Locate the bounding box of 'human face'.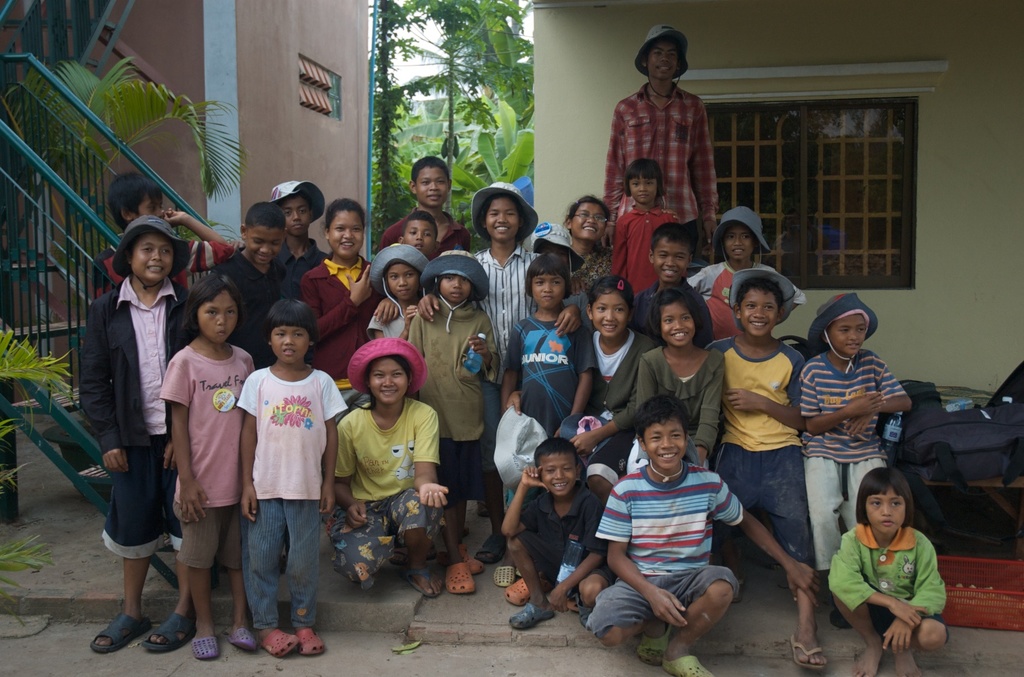
Bounding box: detection(742, 290, 779, 337).
